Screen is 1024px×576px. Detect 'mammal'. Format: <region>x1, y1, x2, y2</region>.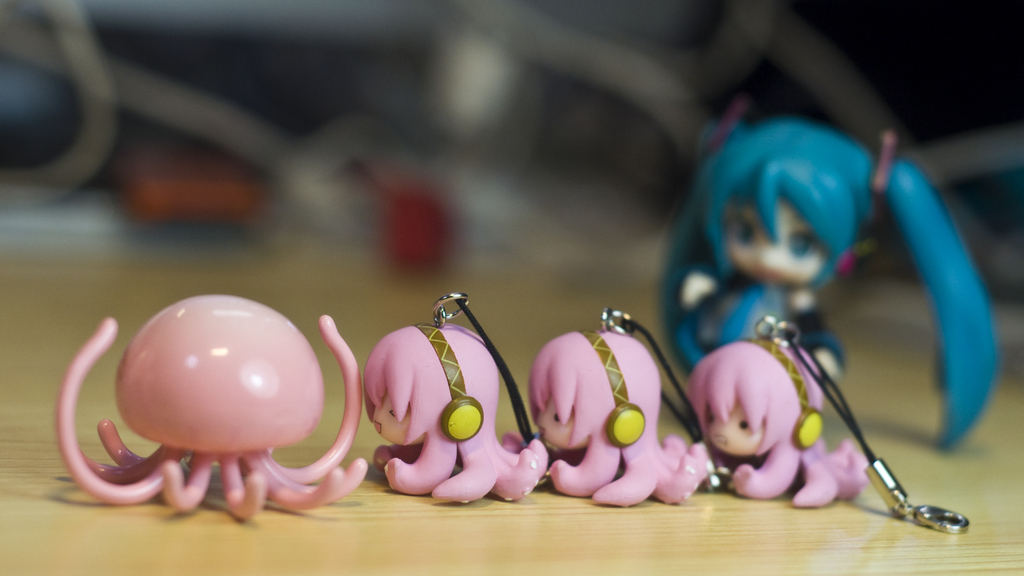
<region>509, 314, 715, 503</region>.
